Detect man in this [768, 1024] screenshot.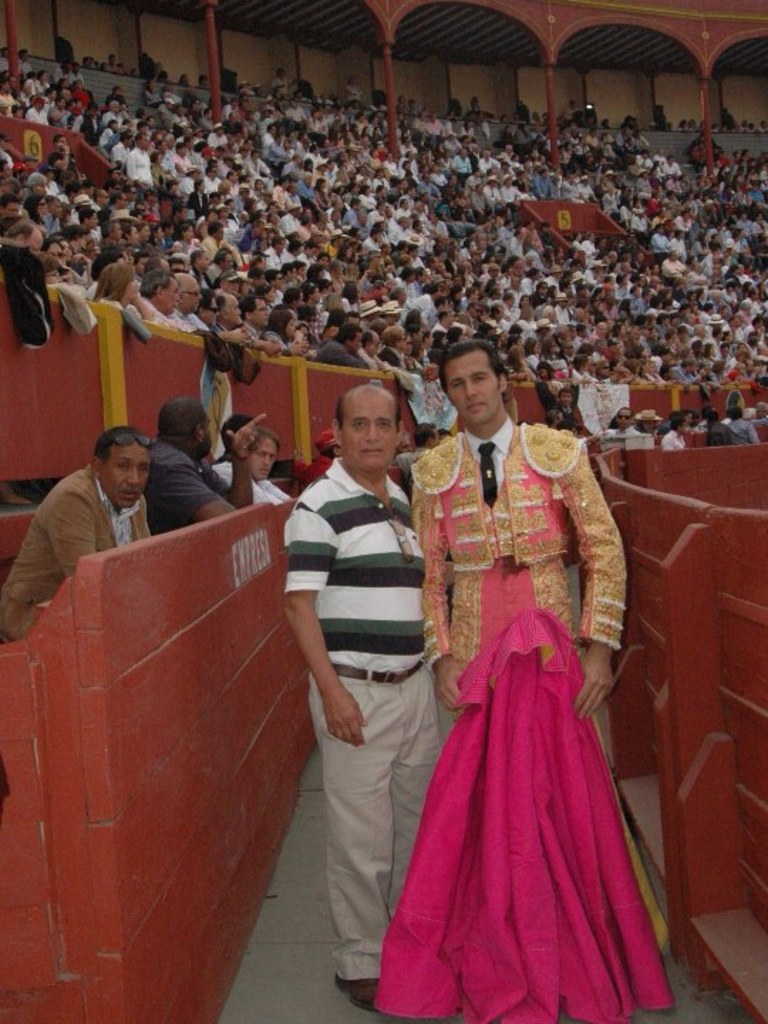
Detection: (x1=138, y1=270, x2=196, y2=334).
